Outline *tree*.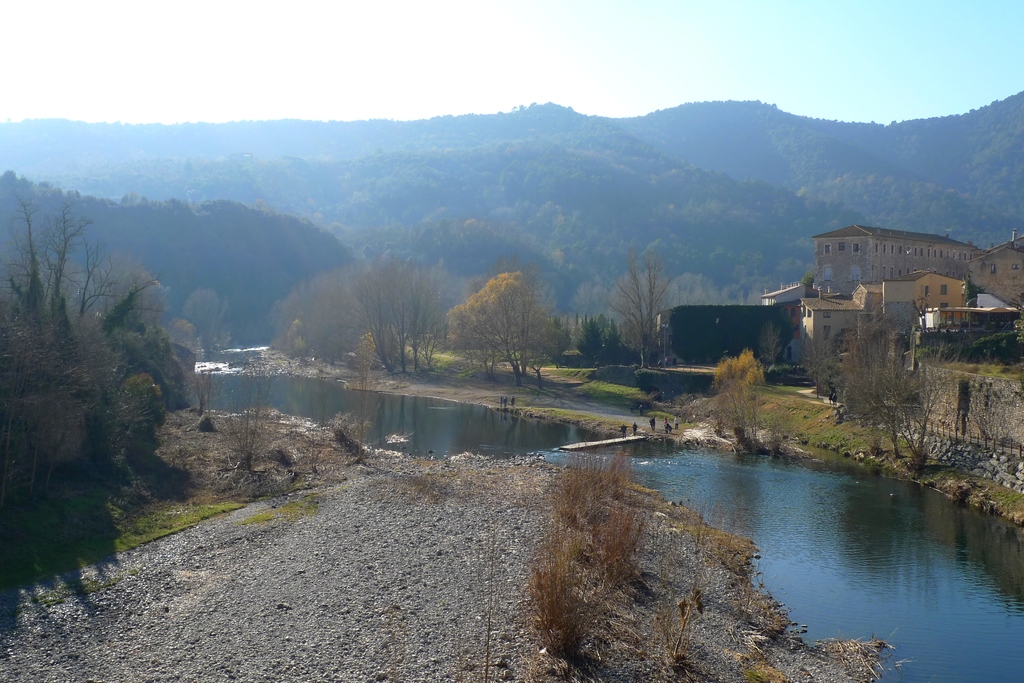
Outline: select_region(342, 259, 398, 372).
